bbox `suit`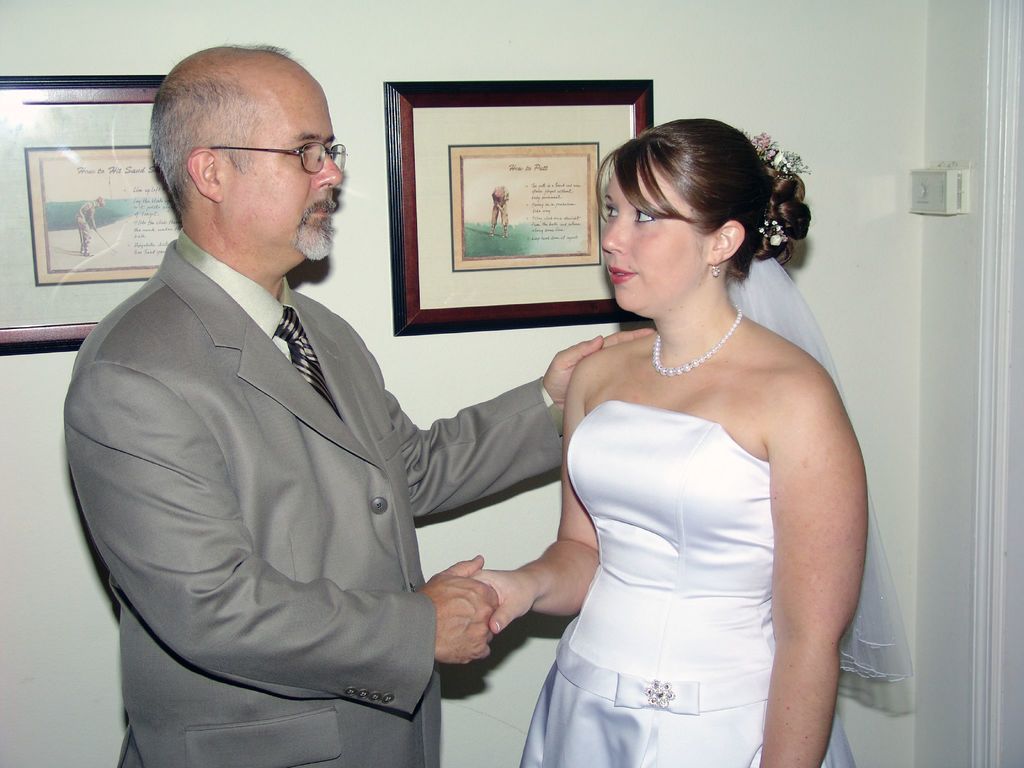
rect(49, 127, 563, 746)
